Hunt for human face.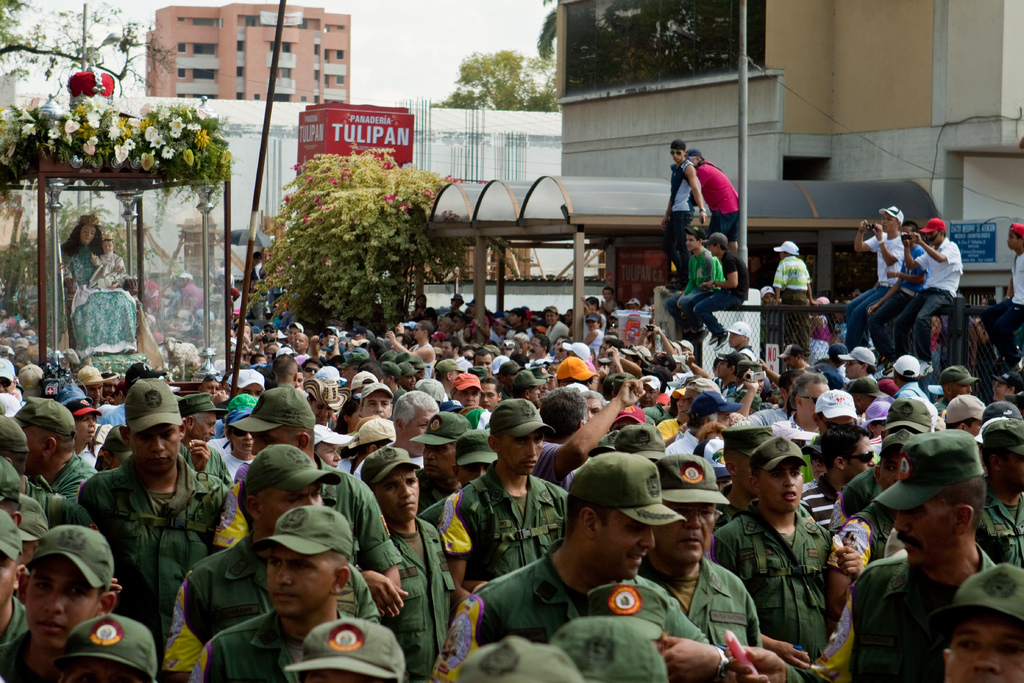
Hunted down at bbox=[1006, 232, 1016, 250].
